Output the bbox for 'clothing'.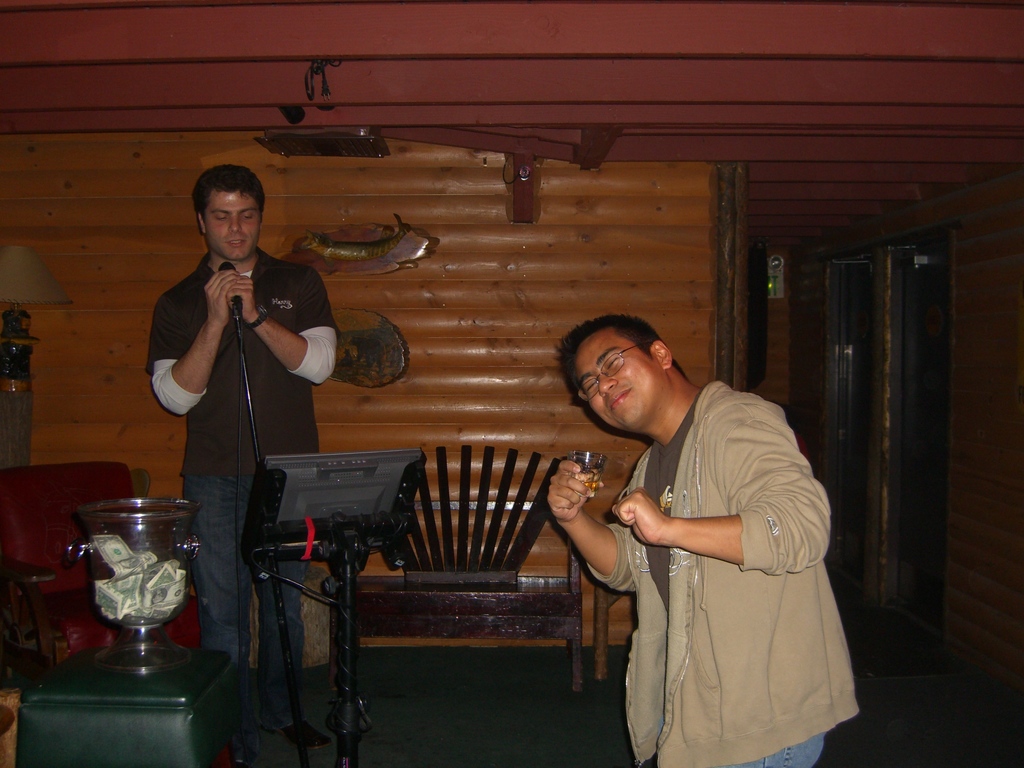
[x1=588, y1=366, x2=861, y2=753].
